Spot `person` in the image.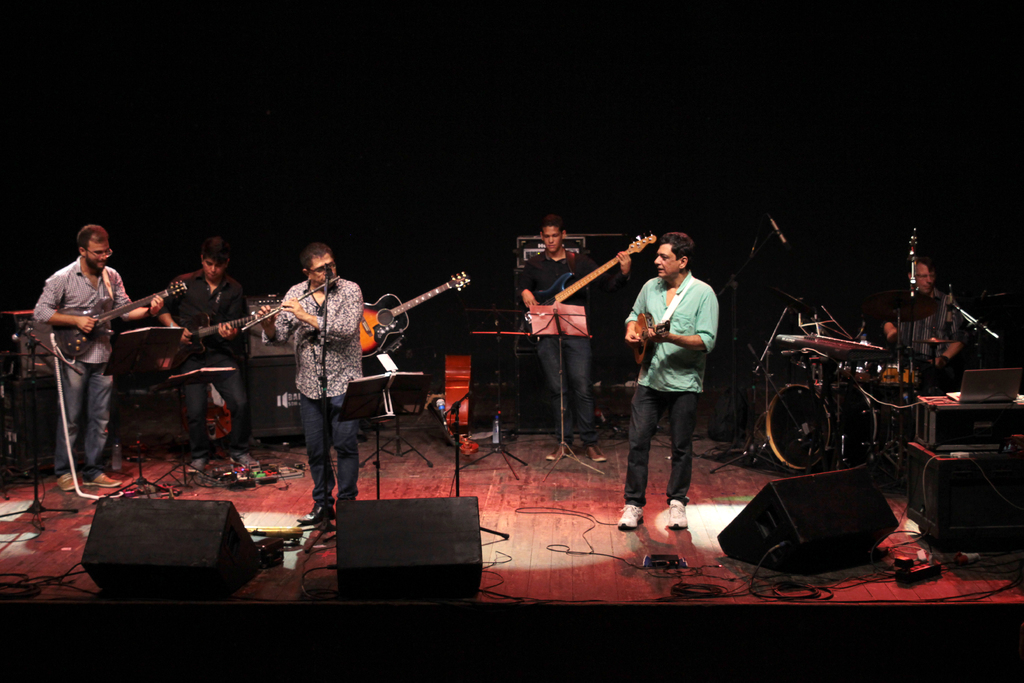
`person` found at {"left": 888, "top": 255, "right": 964, "bottom": 377}.
